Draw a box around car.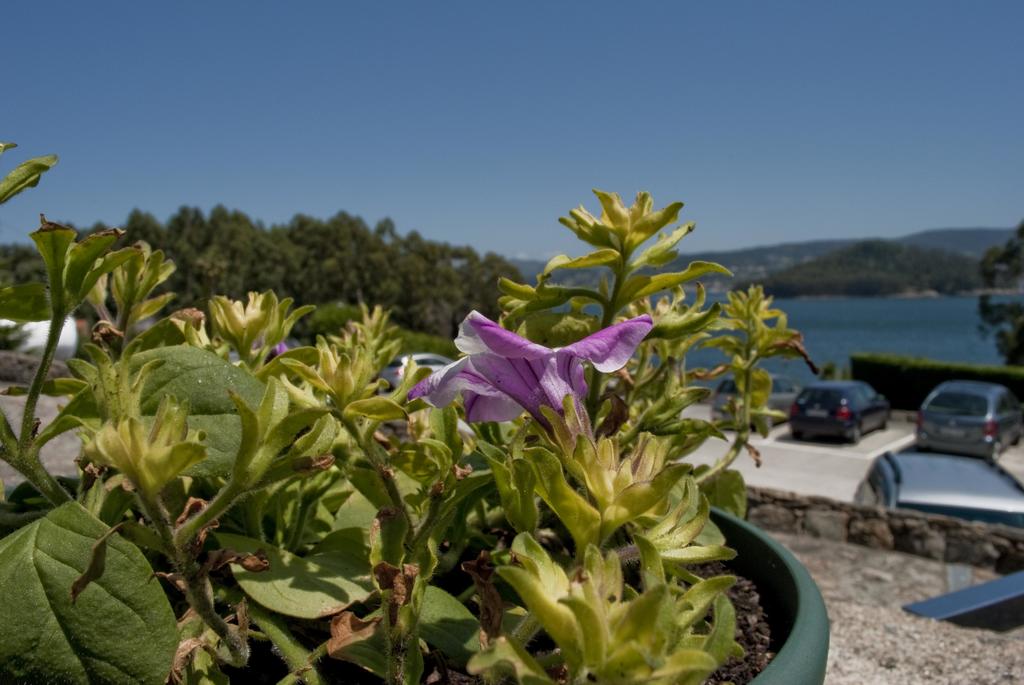
(left=711, top=374, right=797, bottom=429).
